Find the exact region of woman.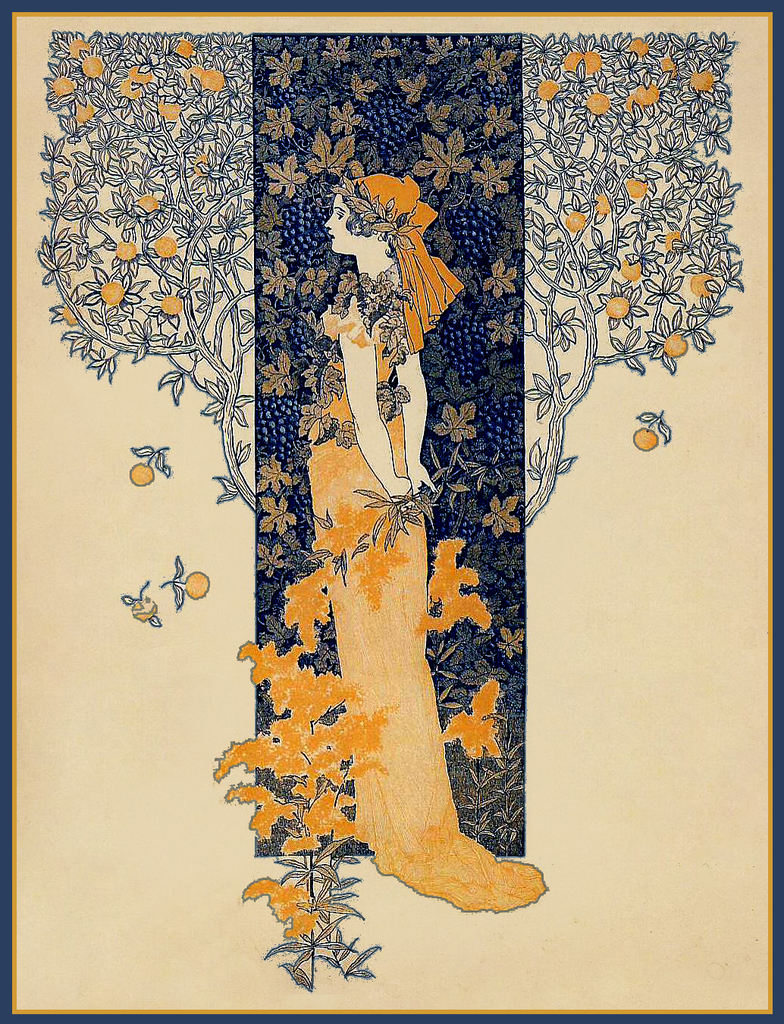
Exact region: 306, 171, 550, 912.
